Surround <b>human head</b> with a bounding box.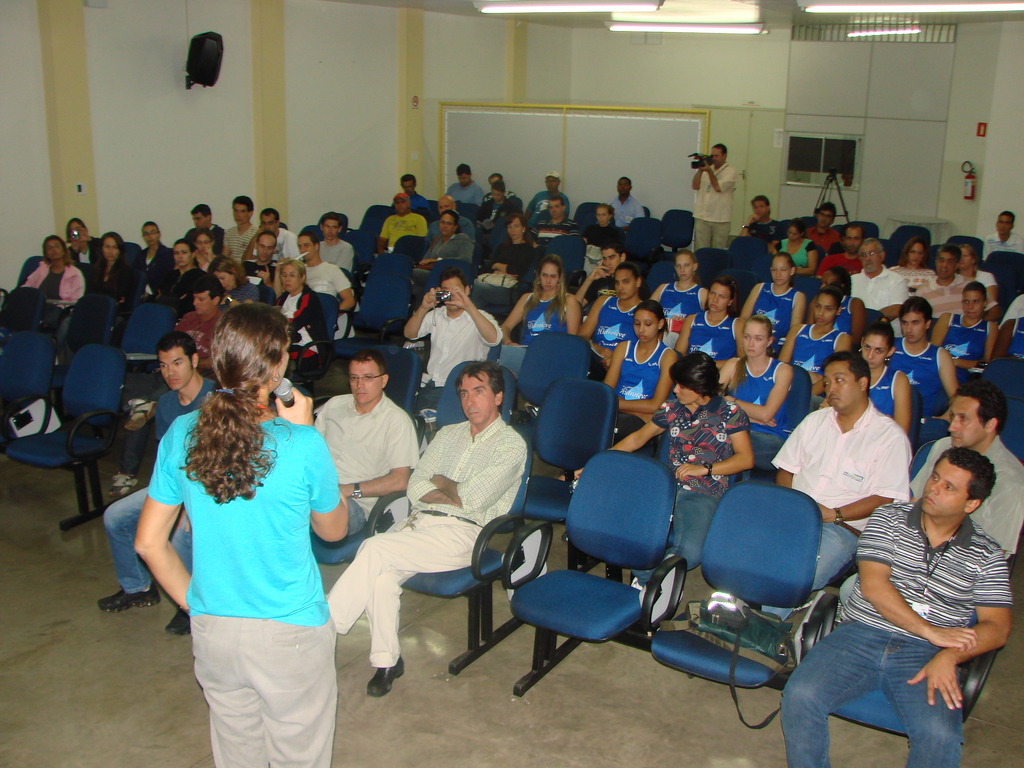
<box>744,313,773,359</box>.
